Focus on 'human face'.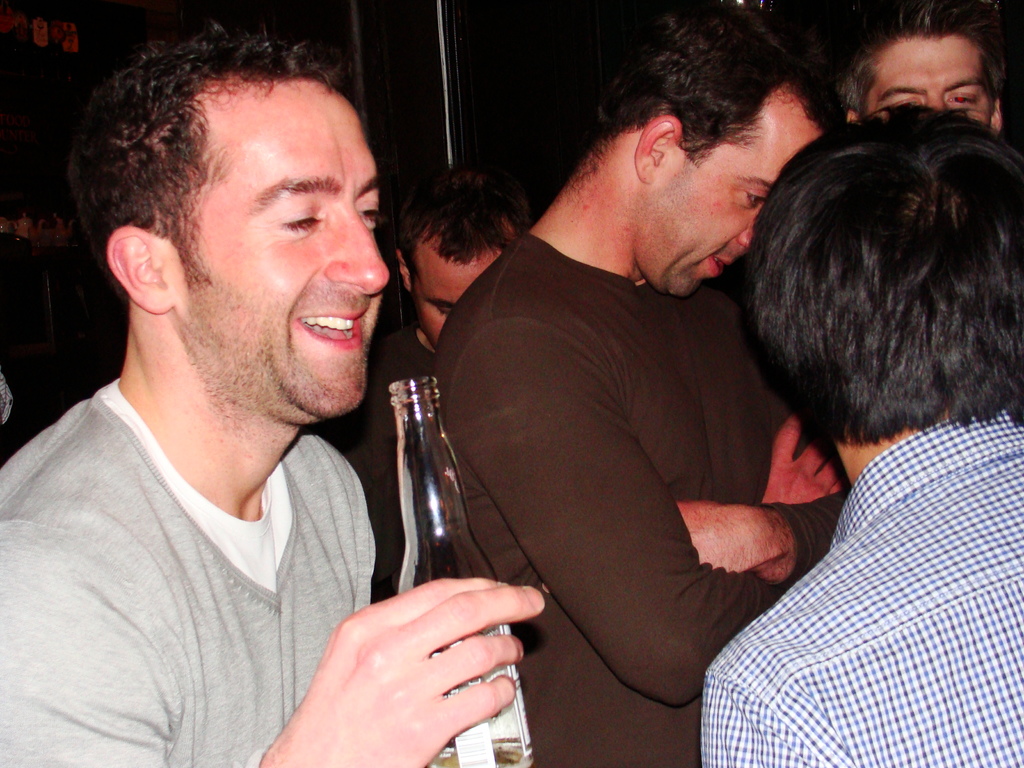
Focused at 637,94,824,292.
